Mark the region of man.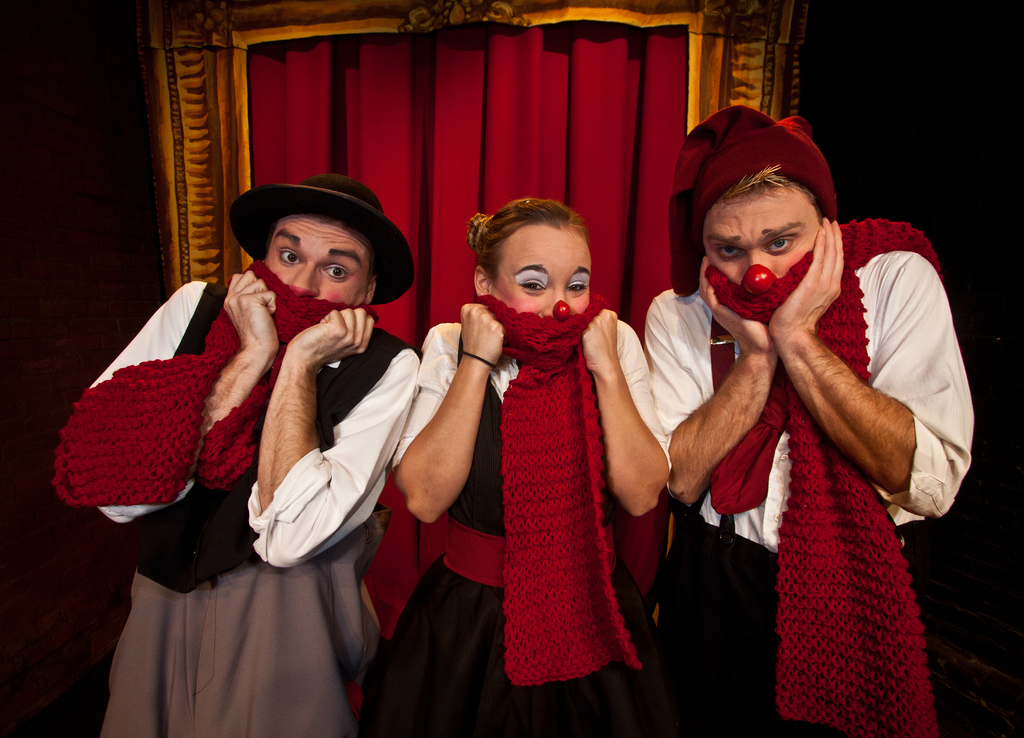
Region: (x1=640, y1=95, x2=977, y2=737).
